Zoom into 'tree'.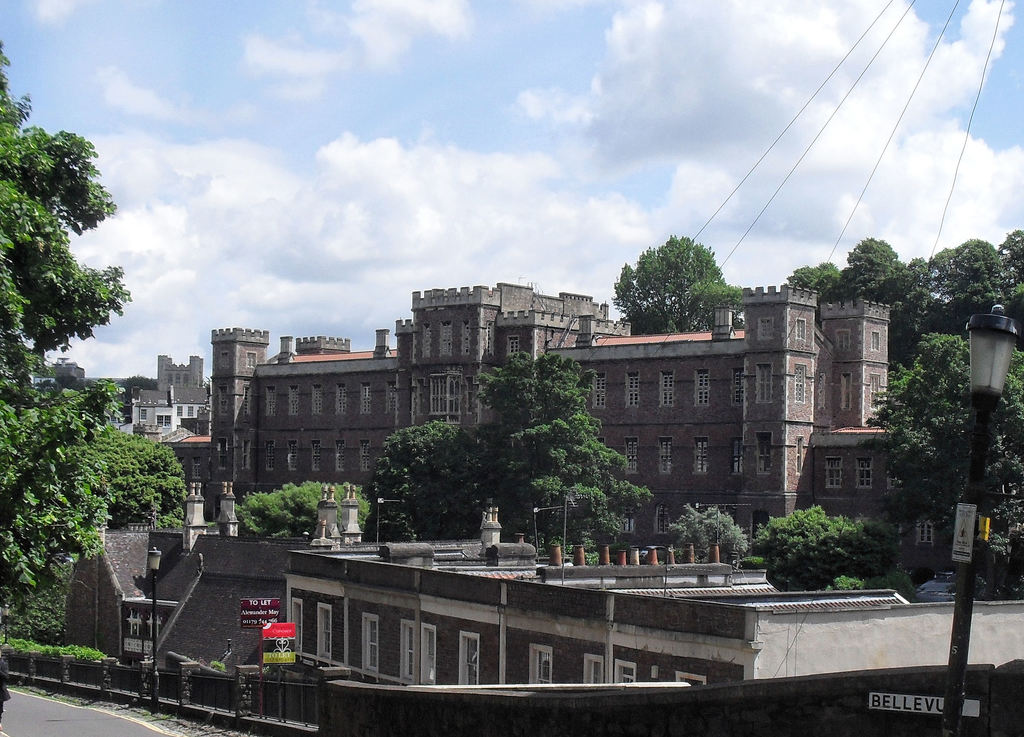
Zoom target: BBox(0, 33, 129, 620).
